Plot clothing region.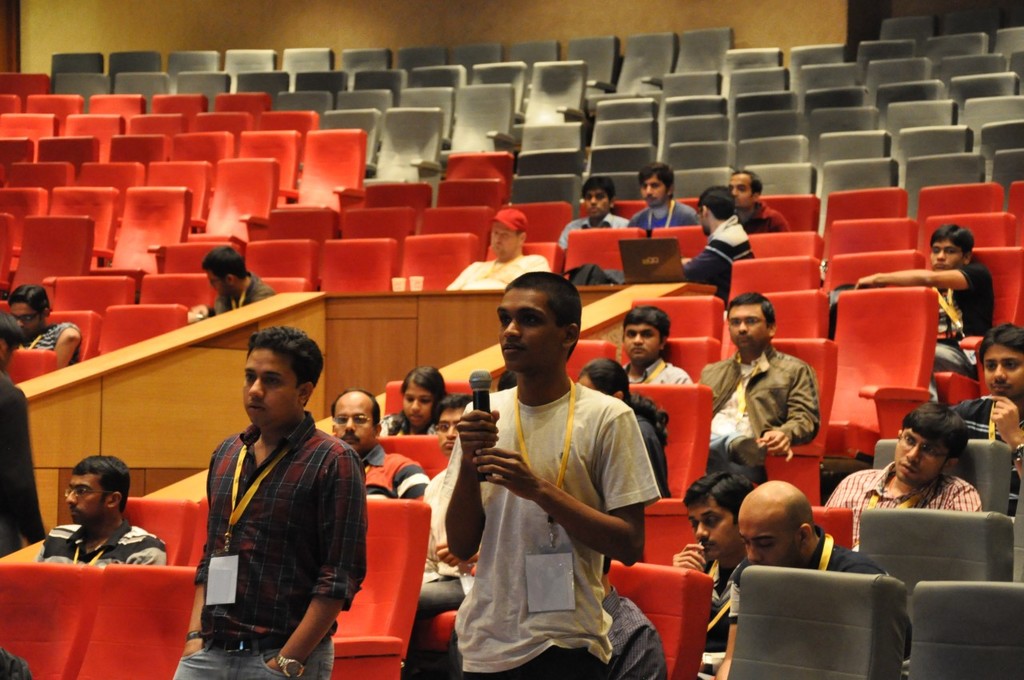
Plotted at <bbox>687, 554, 740, 651</bbox>.
